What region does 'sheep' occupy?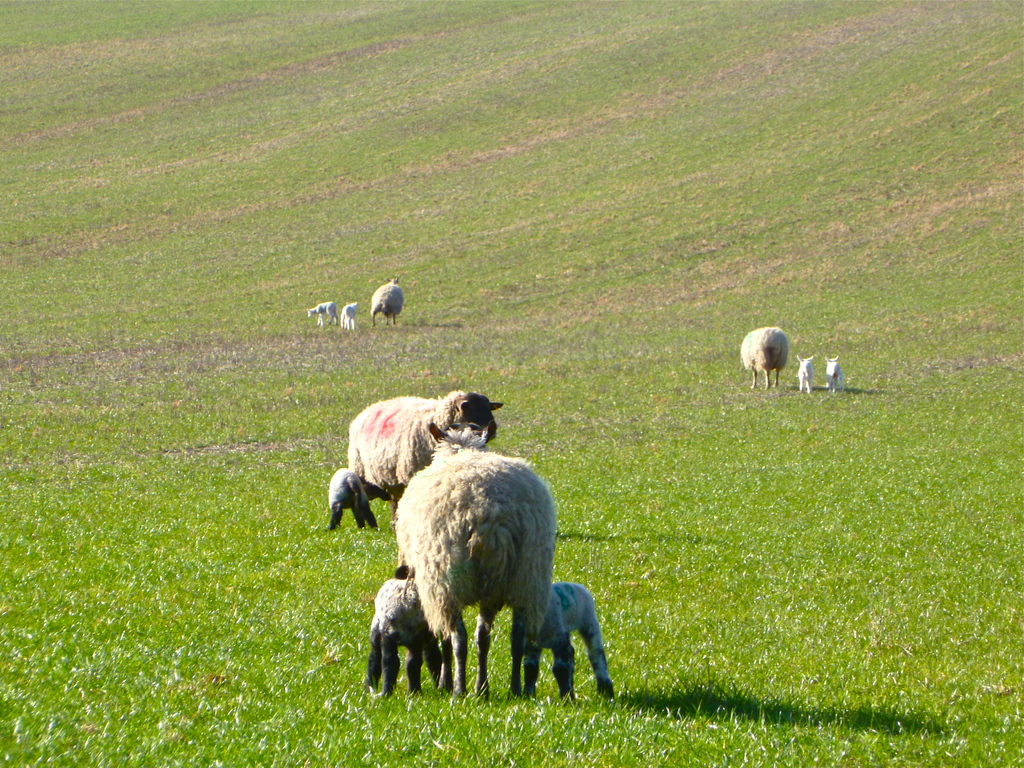
529:587:612:702.
